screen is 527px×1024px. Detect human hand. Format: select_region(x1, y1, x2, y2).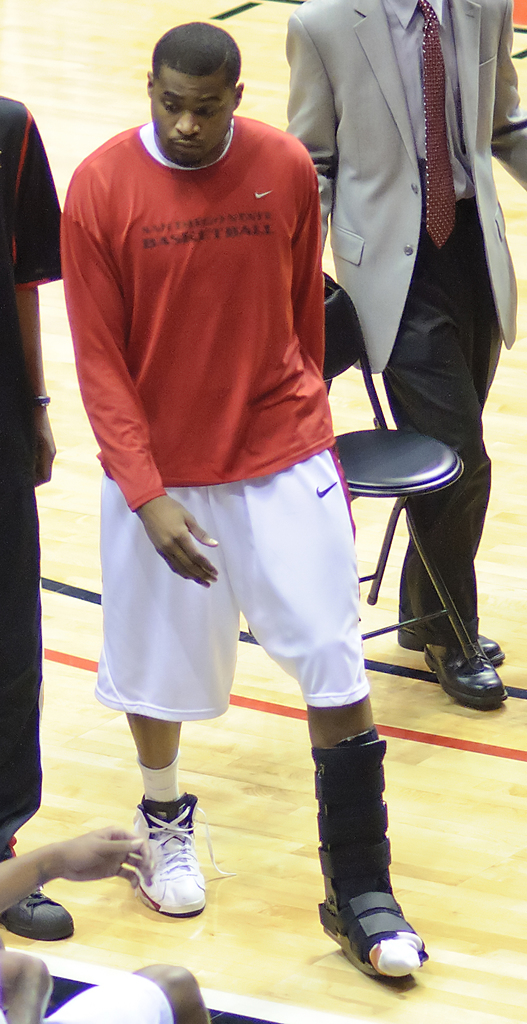
select_region(134, 489, 220, 589).
